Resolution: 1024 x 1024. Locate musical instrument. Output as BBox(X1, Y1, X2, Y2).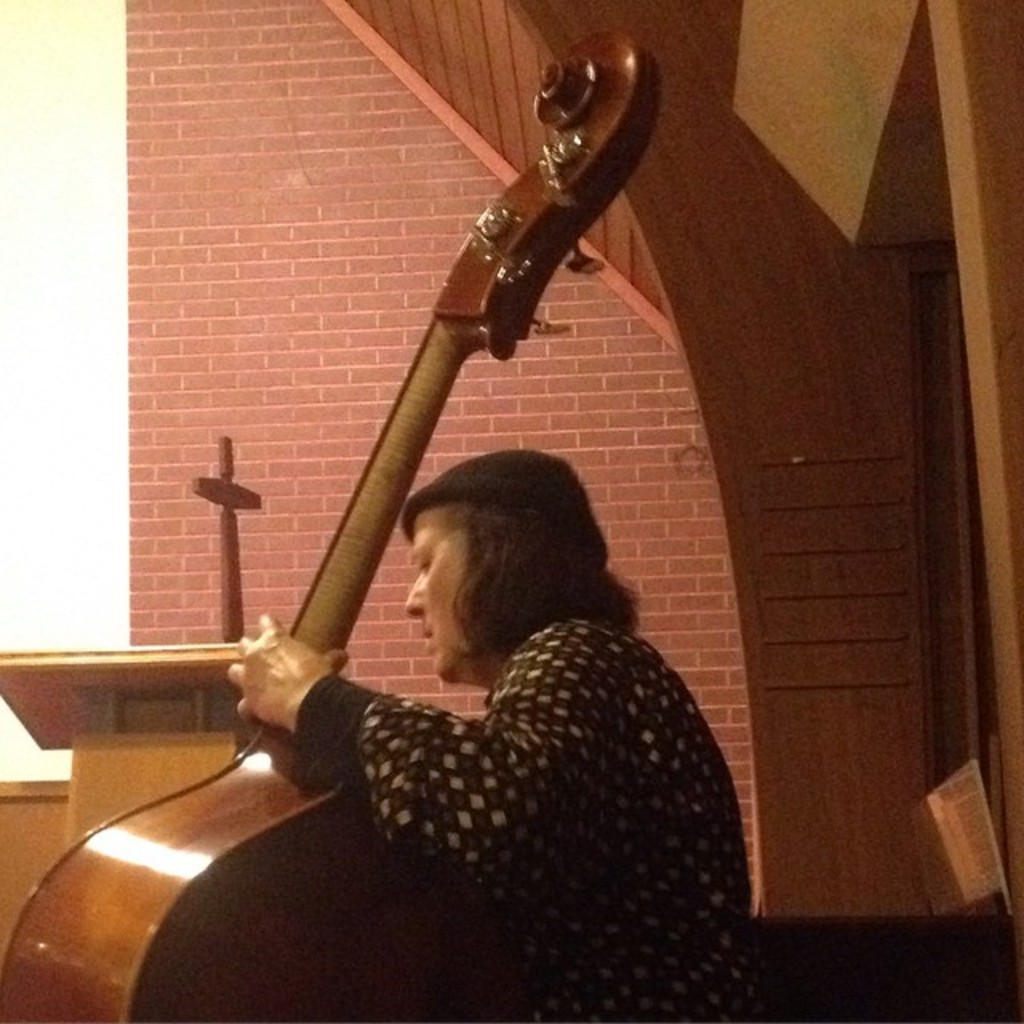
BBox(5, 22, 666, 1022).
